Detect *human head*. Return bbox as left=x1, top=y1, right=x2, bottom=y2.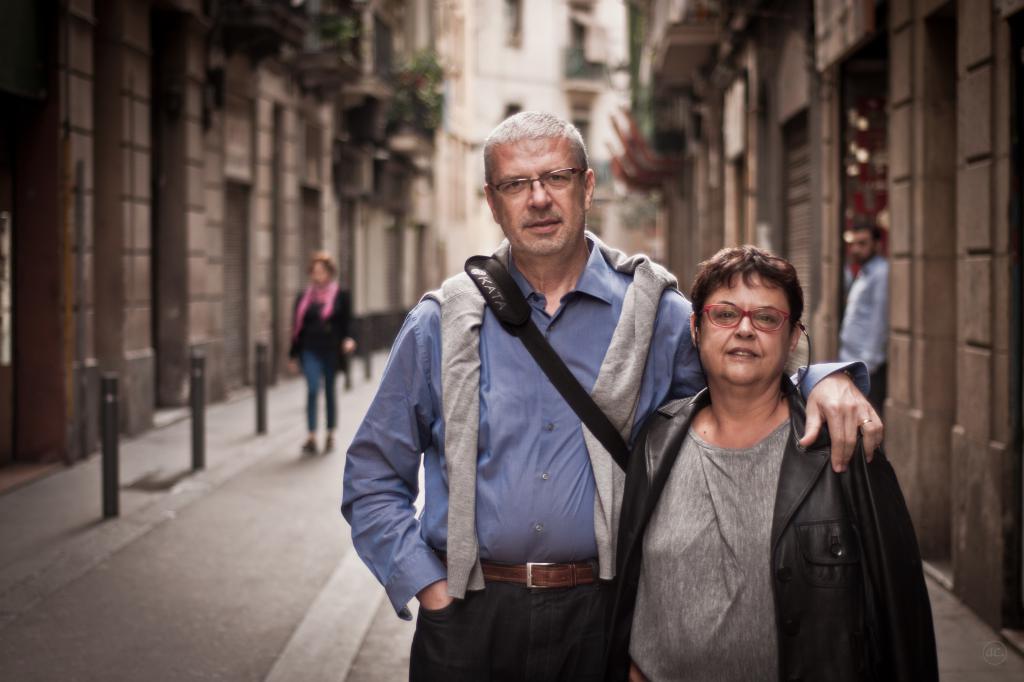
left=689, top=242, right=803, bottom=387.
